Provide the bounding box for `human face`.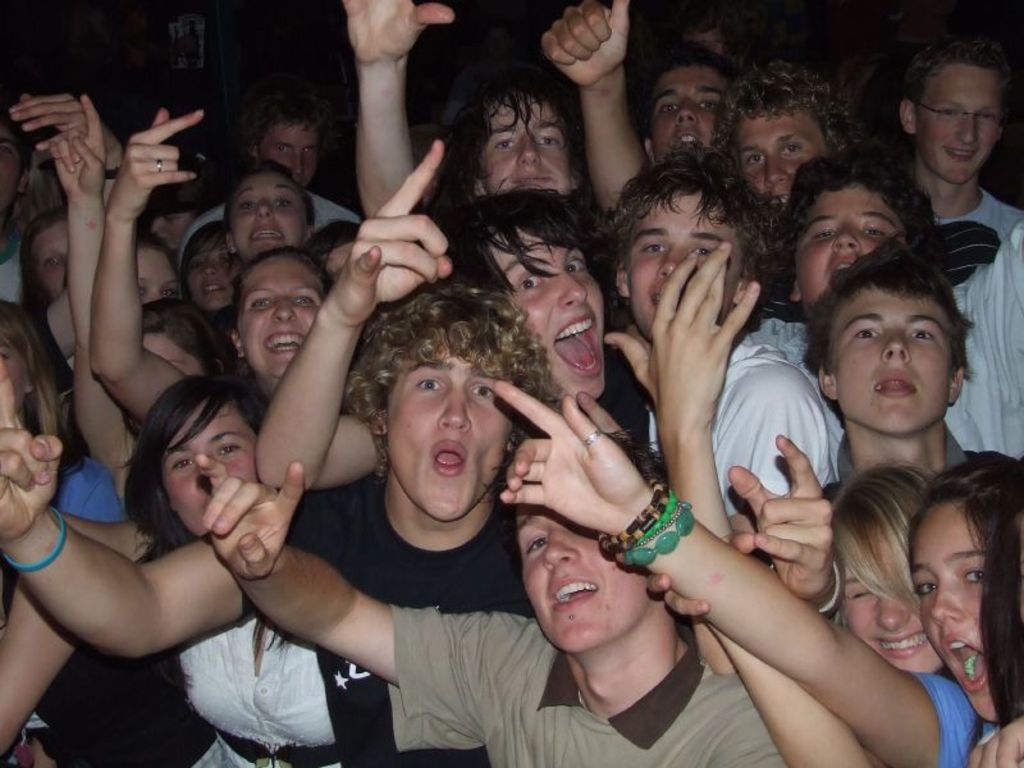
<bbox>911, 67, 1009, 182</bbox>.
